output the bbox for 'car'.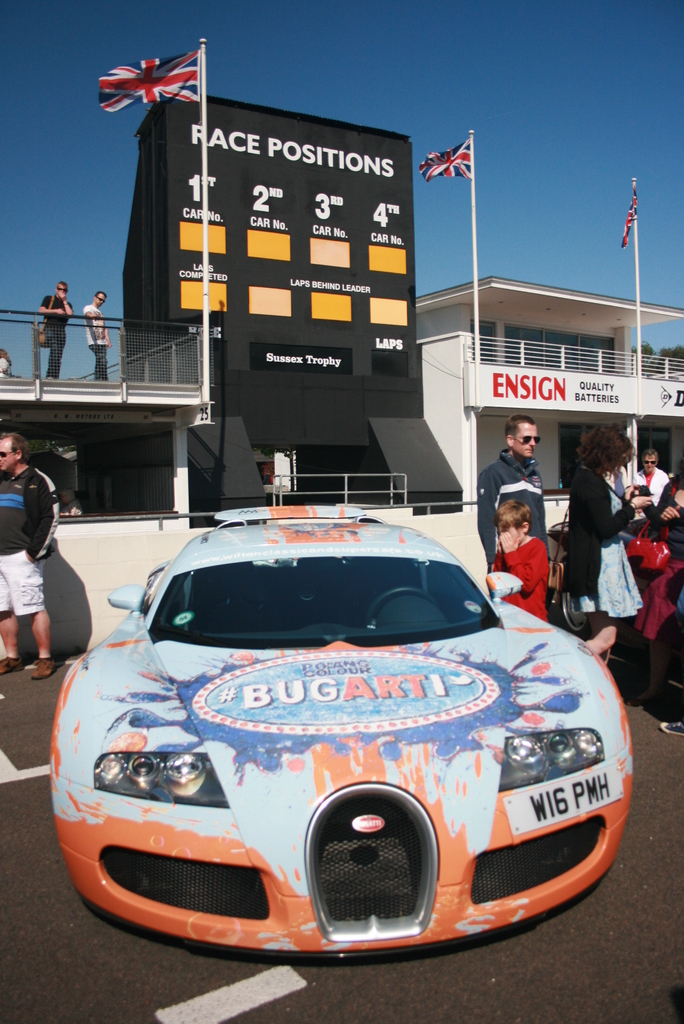
region(55, 505, 633, 960).
